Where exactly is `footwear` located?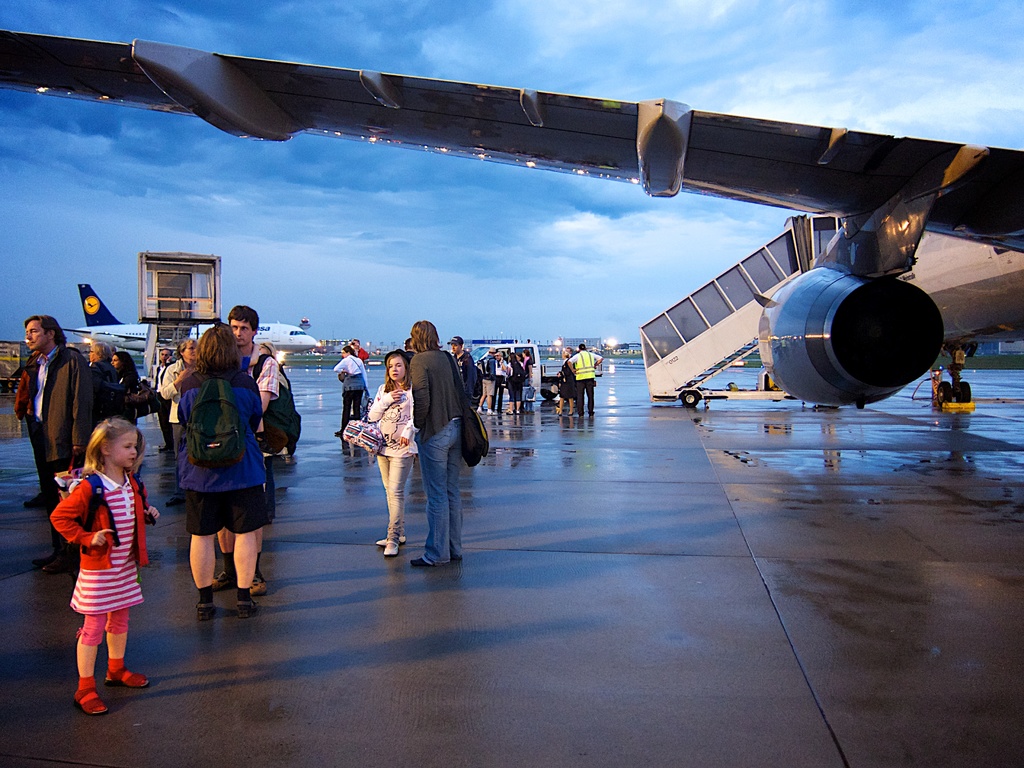
Its bounding box is bbox=[514, 408, 521, 414].
